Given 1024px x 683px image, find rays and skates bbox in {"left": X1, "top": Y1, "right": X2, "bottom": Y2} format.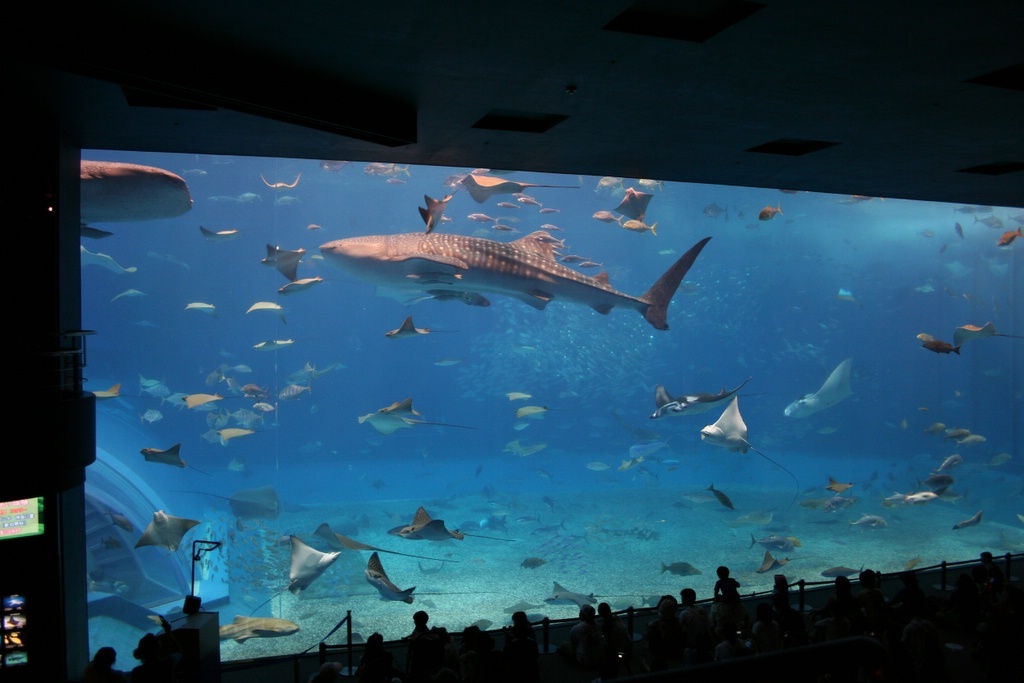
{"left": 305, "top": 514, "right": 454, "bottom": 560}.
